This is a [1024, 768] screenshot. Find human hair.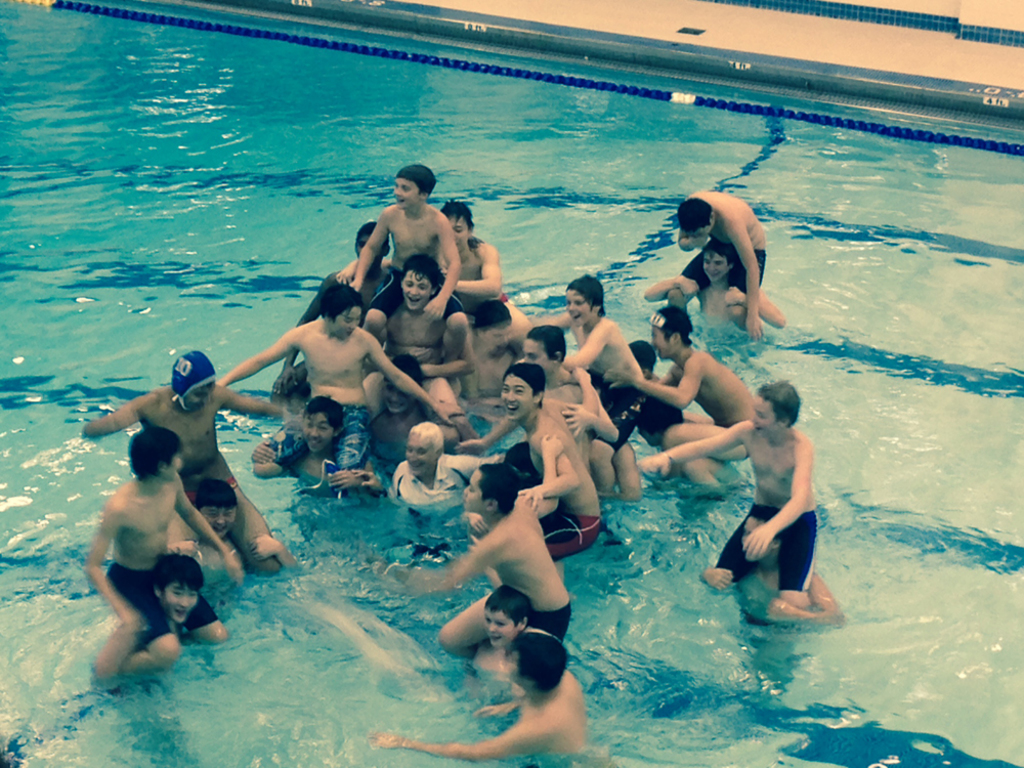
Bounding box: region(156, 557, 204, 589).
